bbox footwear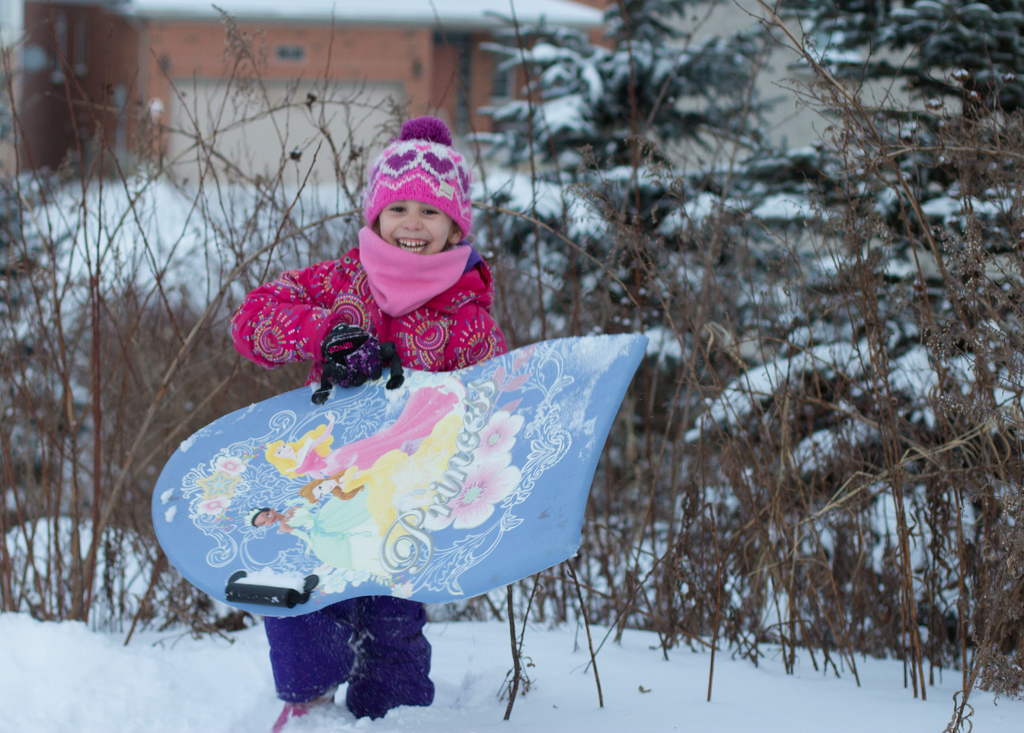
crop(270, 698, 321, 732)
